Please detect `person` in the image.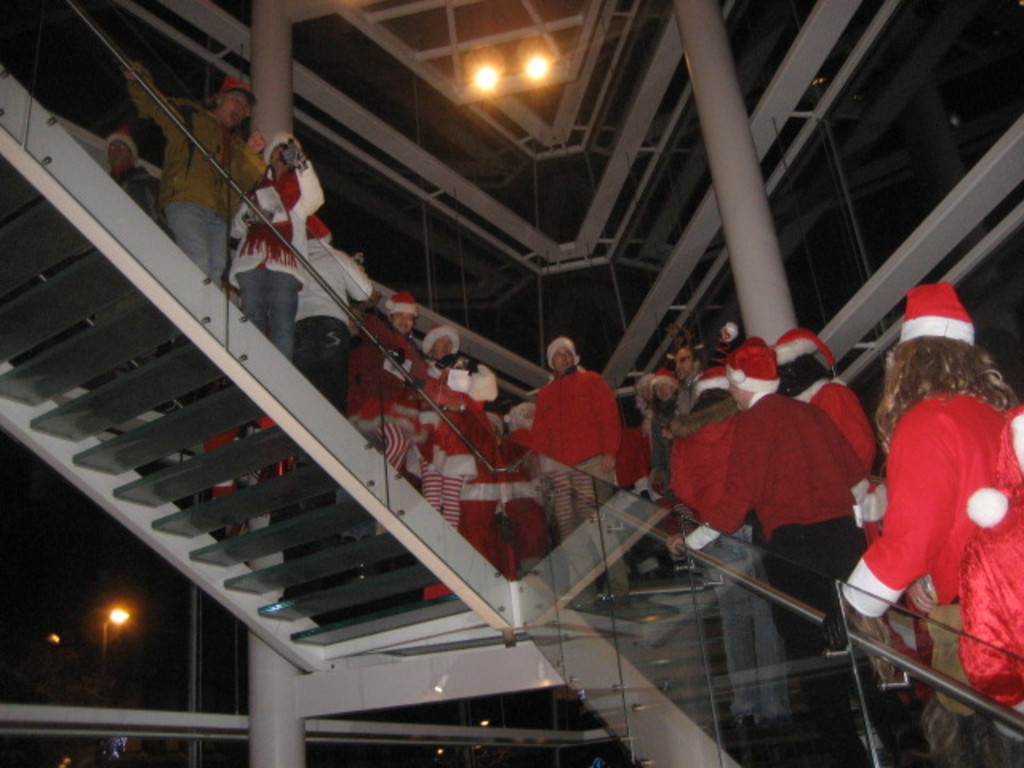
bbox=[661, 334, 864, 682].
